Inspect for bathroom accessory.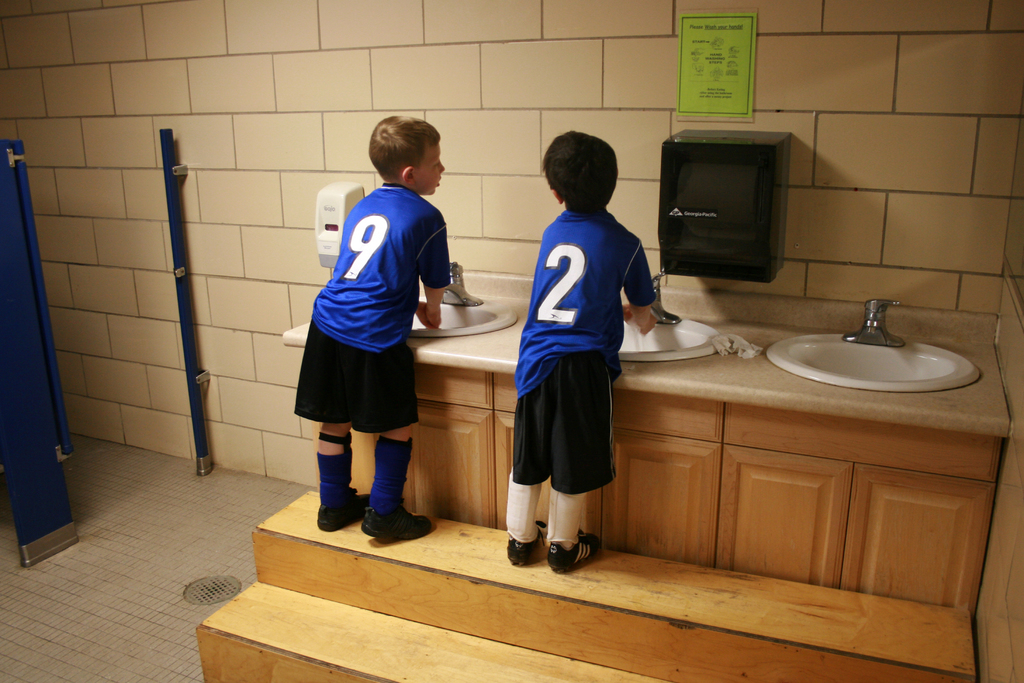
Inspection: Rect(648, 270, 684, 325).
